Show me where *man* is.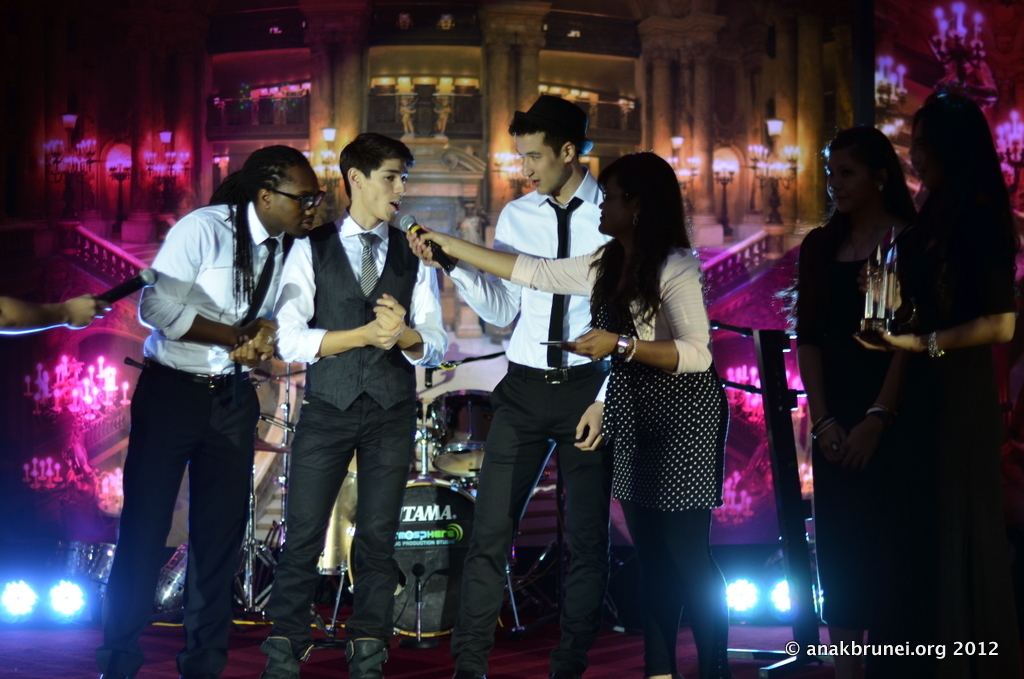
*man* is at <bbox>97, 153, 299, 653</bbox>.
